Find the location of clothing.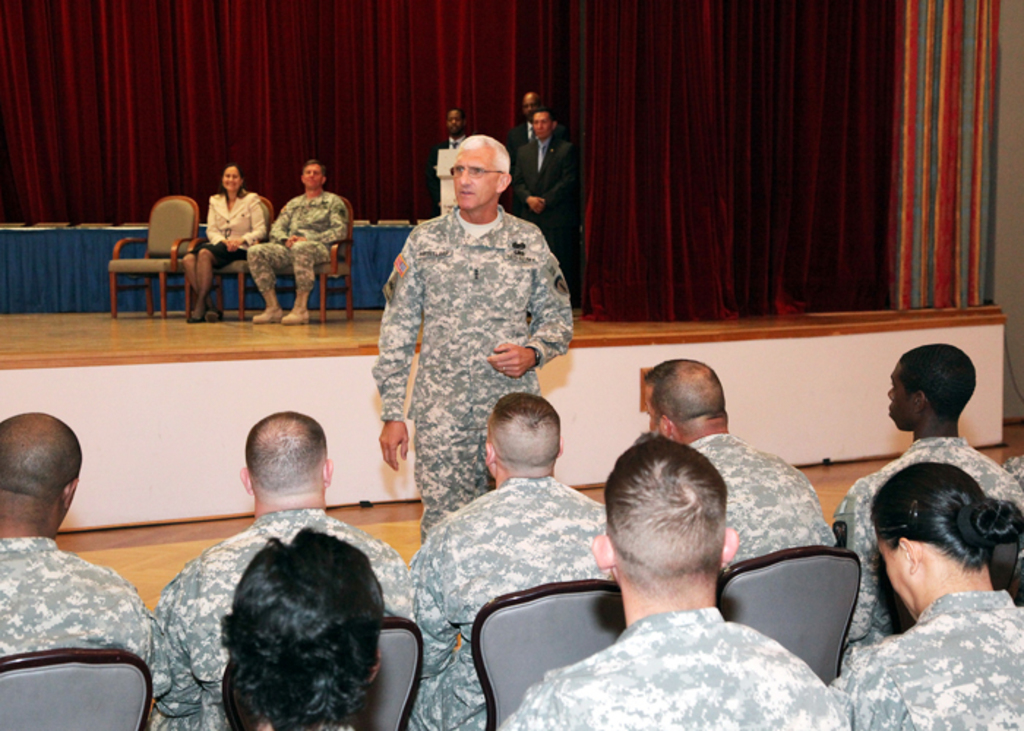
Location: 408/472/620/730.
